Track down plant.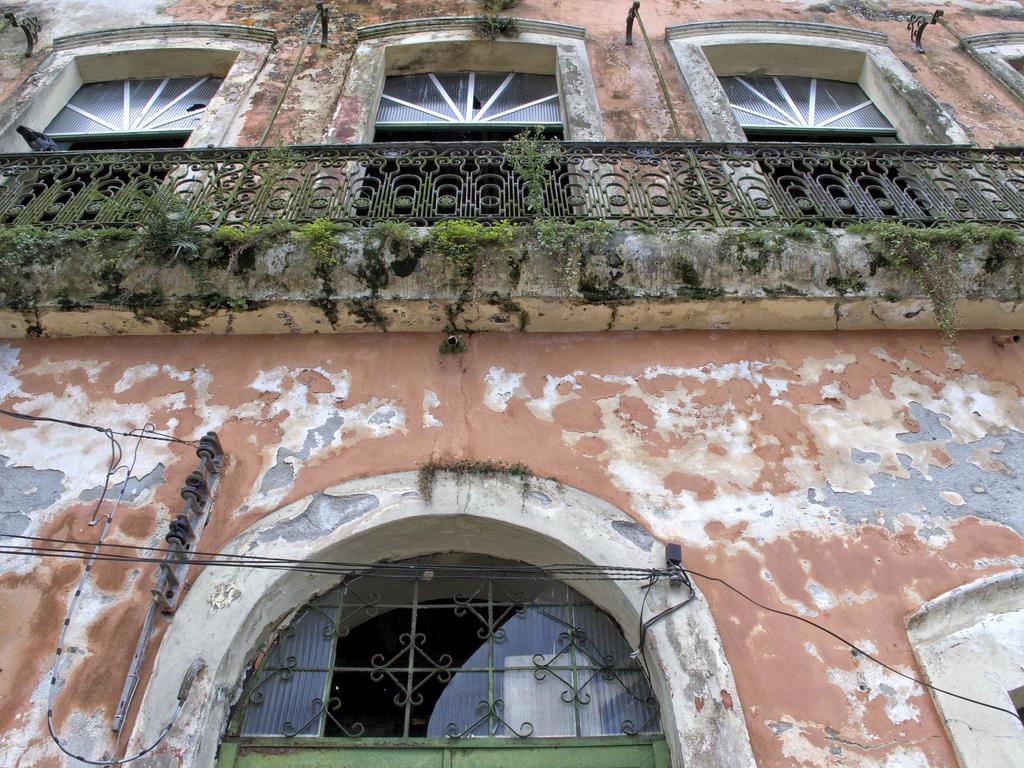
Tracked to <region>732, 225, 791, 254</region>.
